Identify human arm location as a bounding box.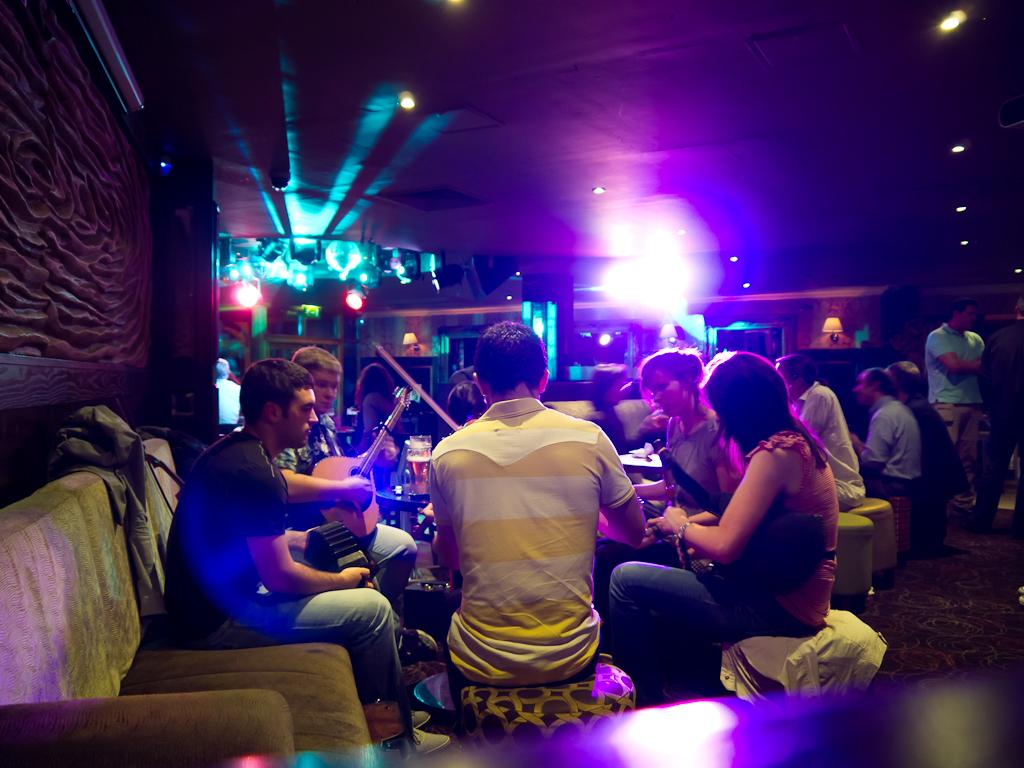
[x1=584, y1=424, x2=646, y2=550].
